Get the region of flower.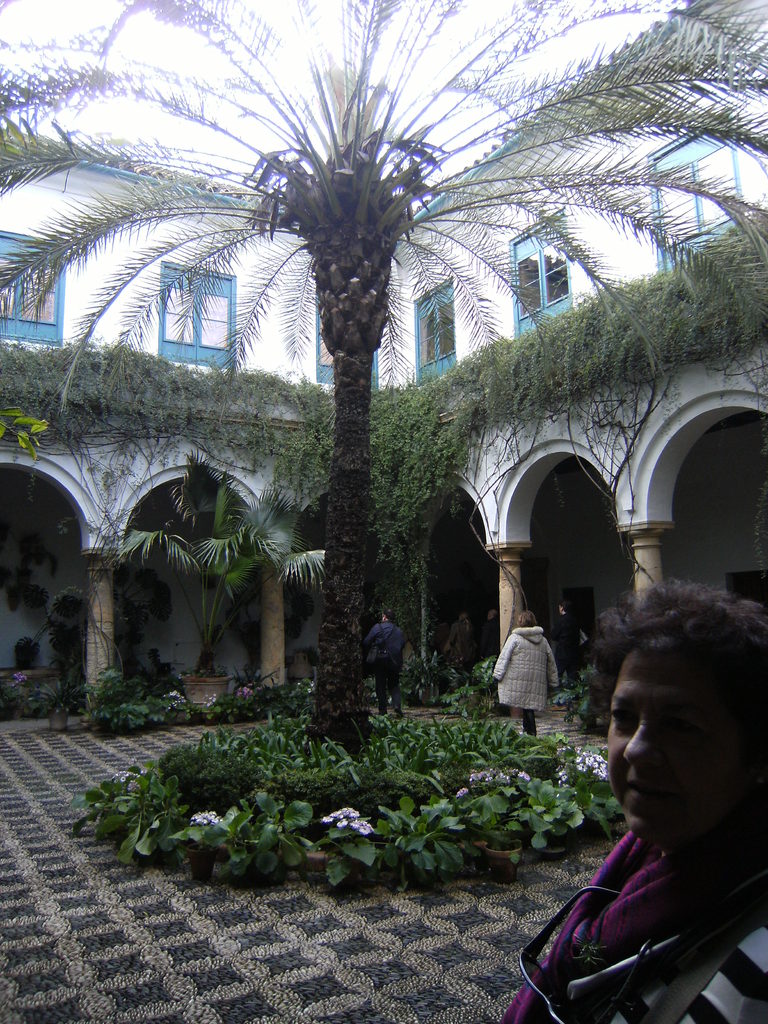
(358,817,384,844).
